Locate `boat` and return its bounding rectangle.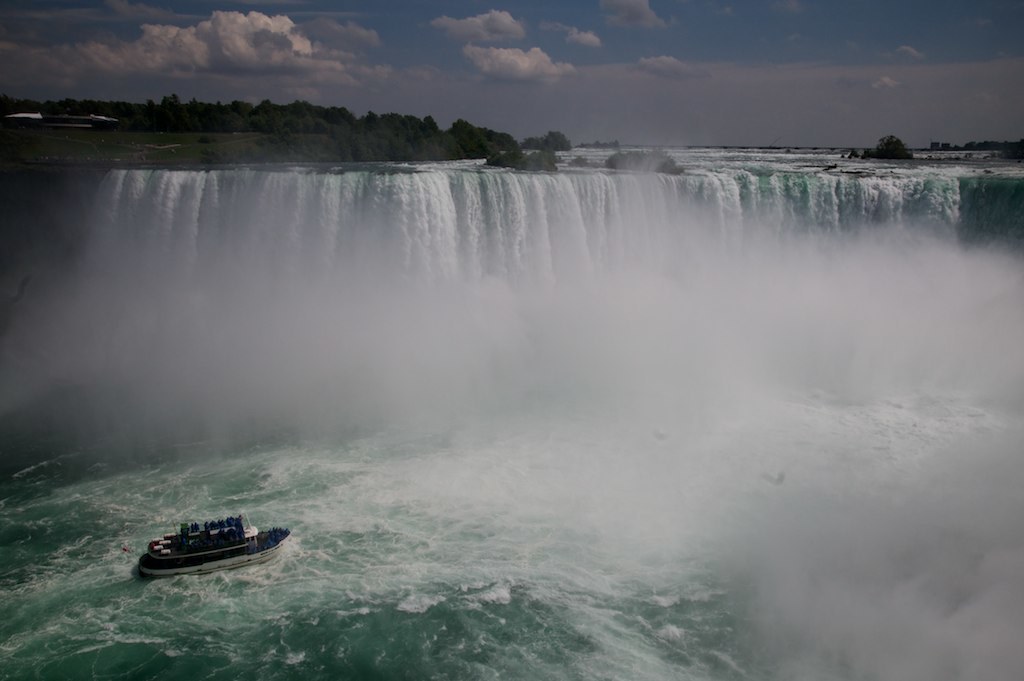
[130,514,277,580].
